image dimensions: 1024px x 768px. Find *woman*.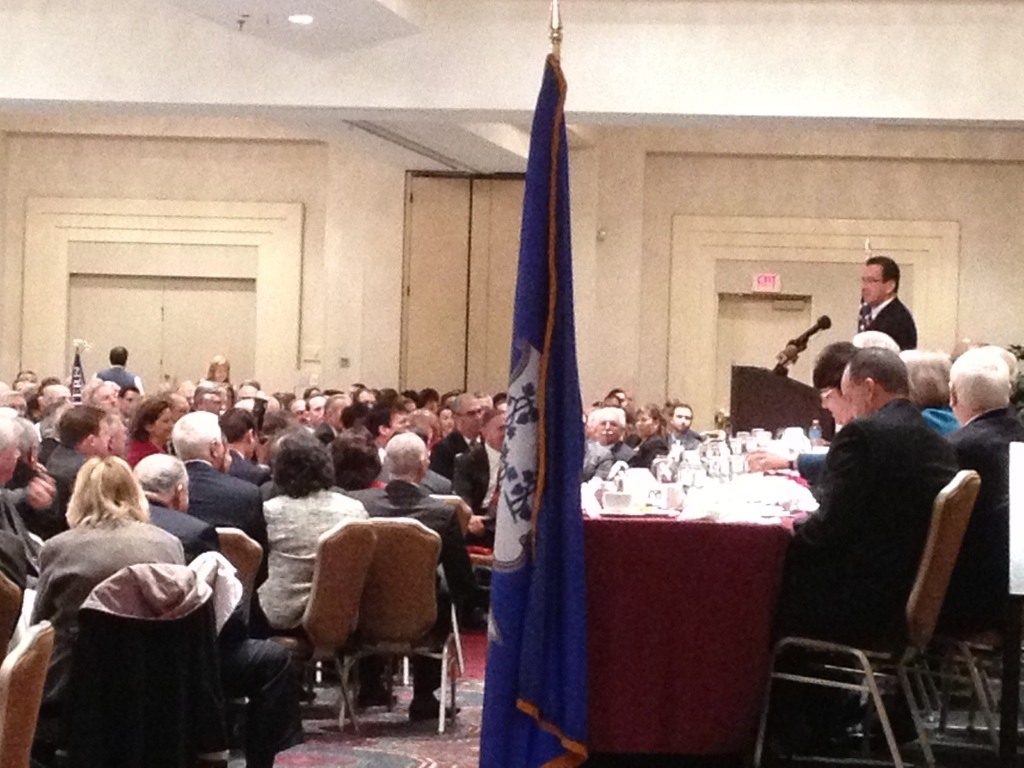
203 347 240 404.
